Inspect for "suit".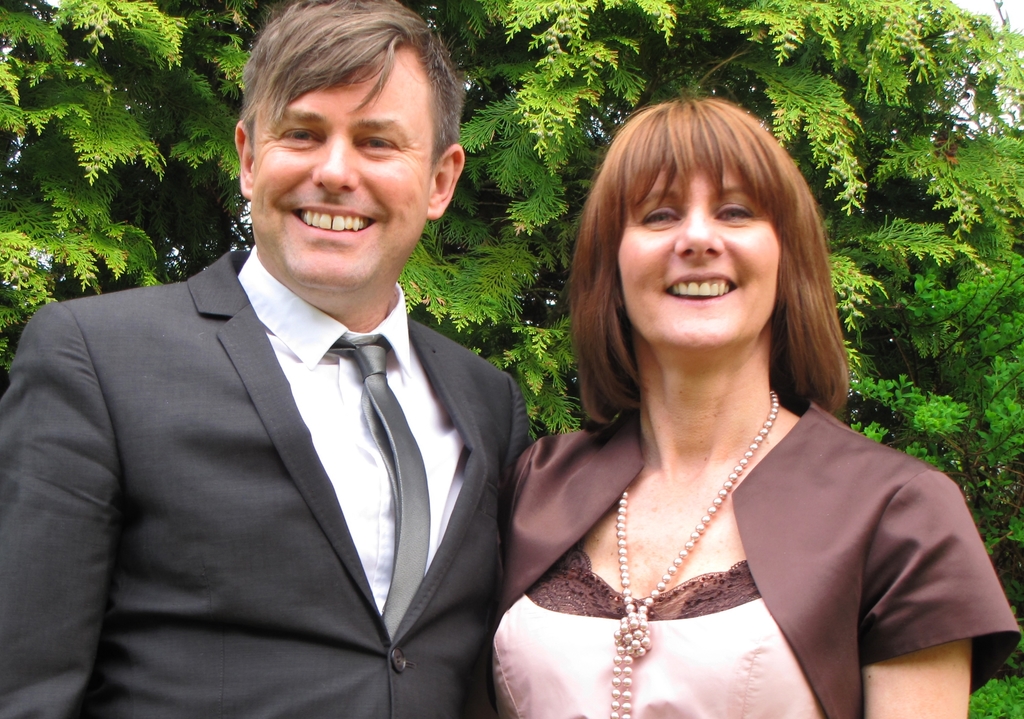
Inspection: left=17, top=164, right=555, bottom=706.
